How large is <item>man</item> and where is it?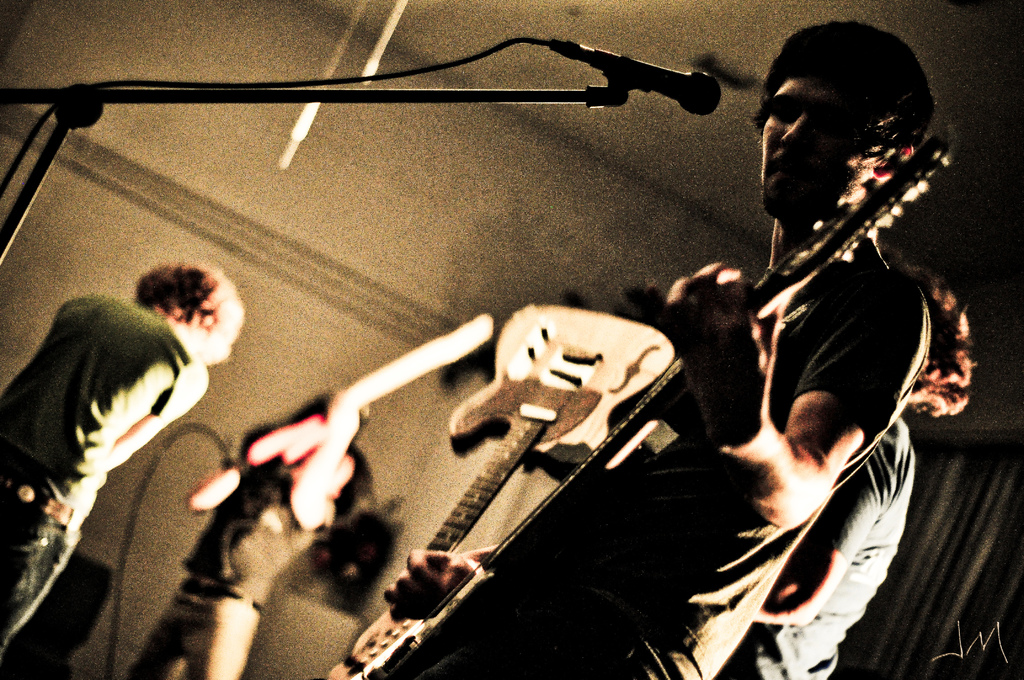
Bounding box: (left=2, top=261, right=248, bottom=670).
